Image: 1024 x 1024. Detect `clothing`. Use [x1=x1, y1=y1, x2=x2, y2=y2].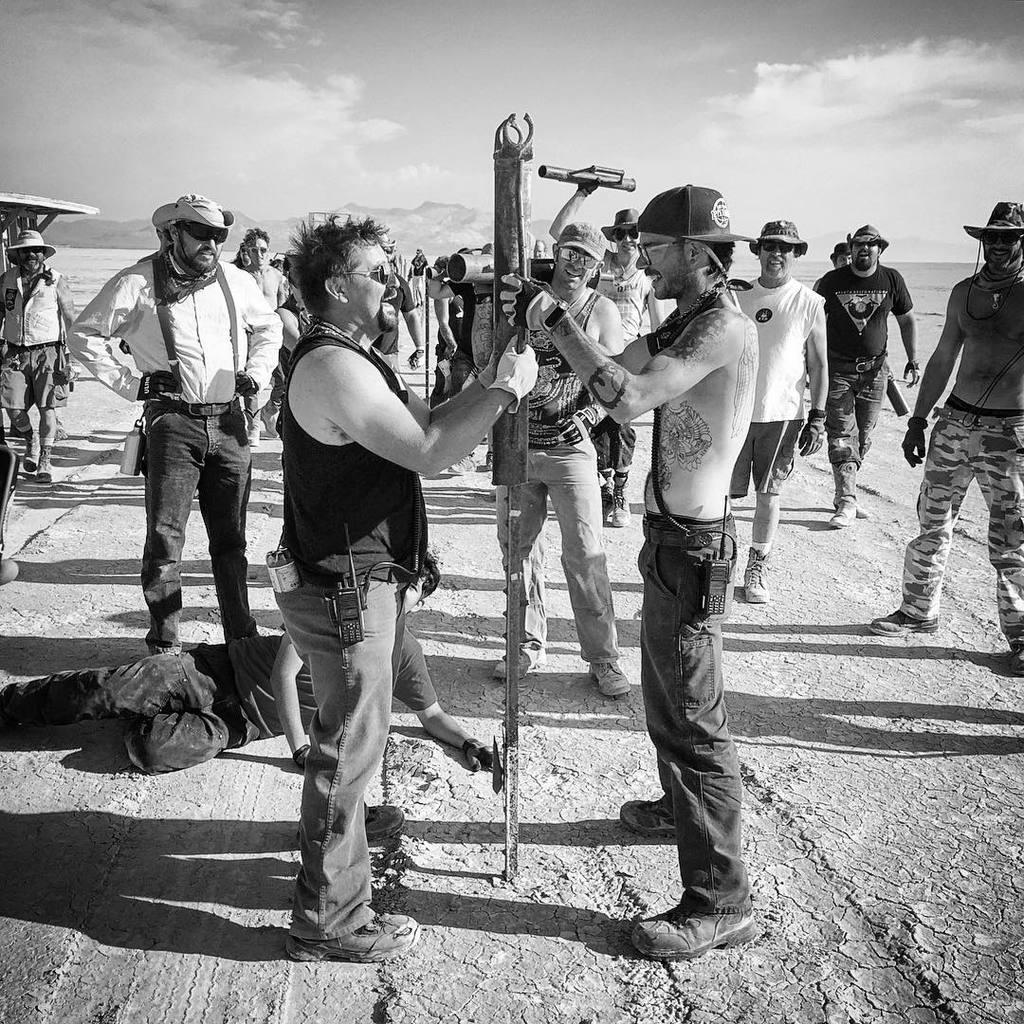
[x1=886, y1=384, x2=1023, y2=639].
